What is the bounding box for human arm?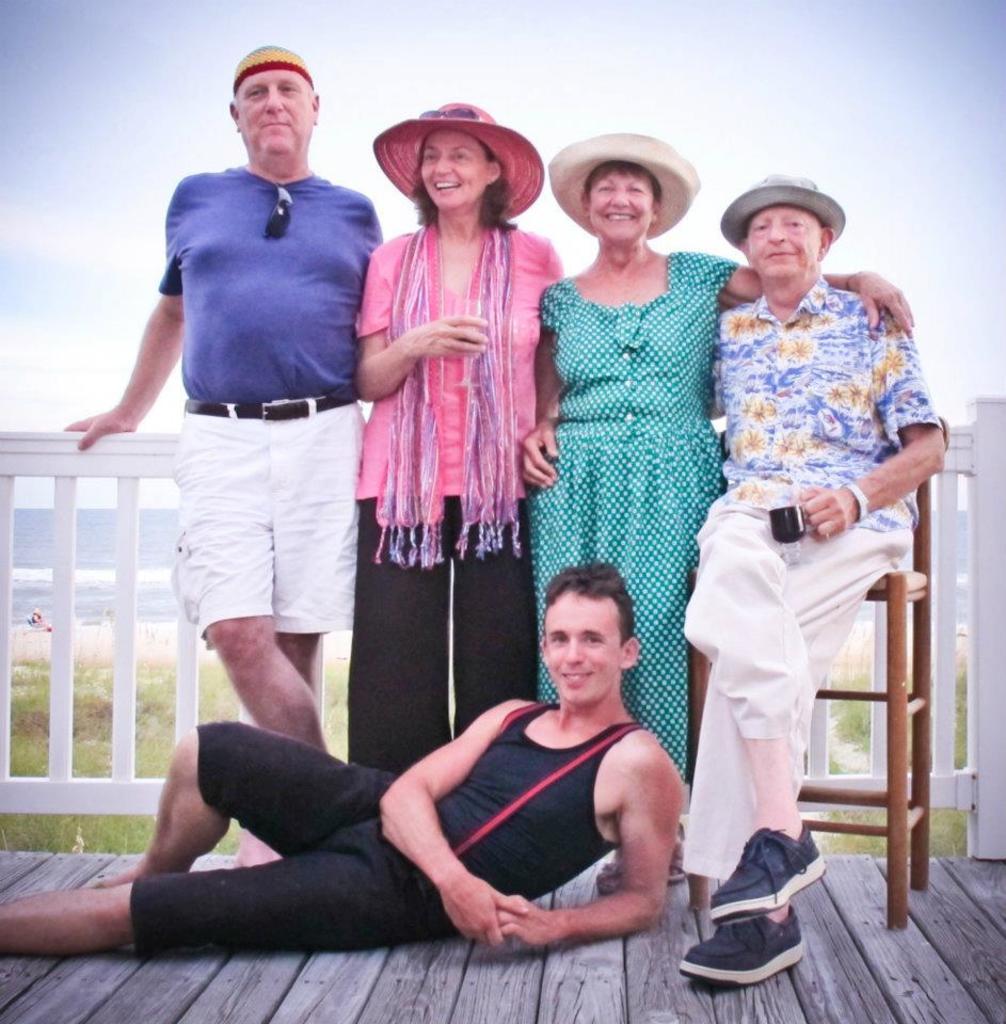
512/291/569/485.
